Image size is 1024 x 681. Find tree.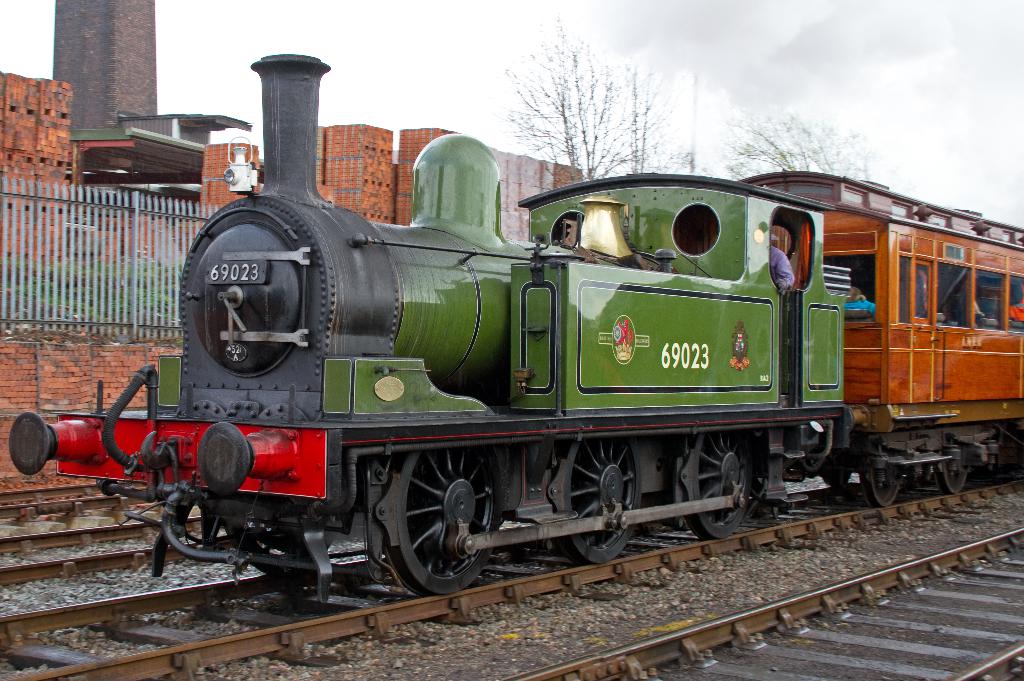
pyautogui.locateOnScreen(489, 1, 704, 181).
